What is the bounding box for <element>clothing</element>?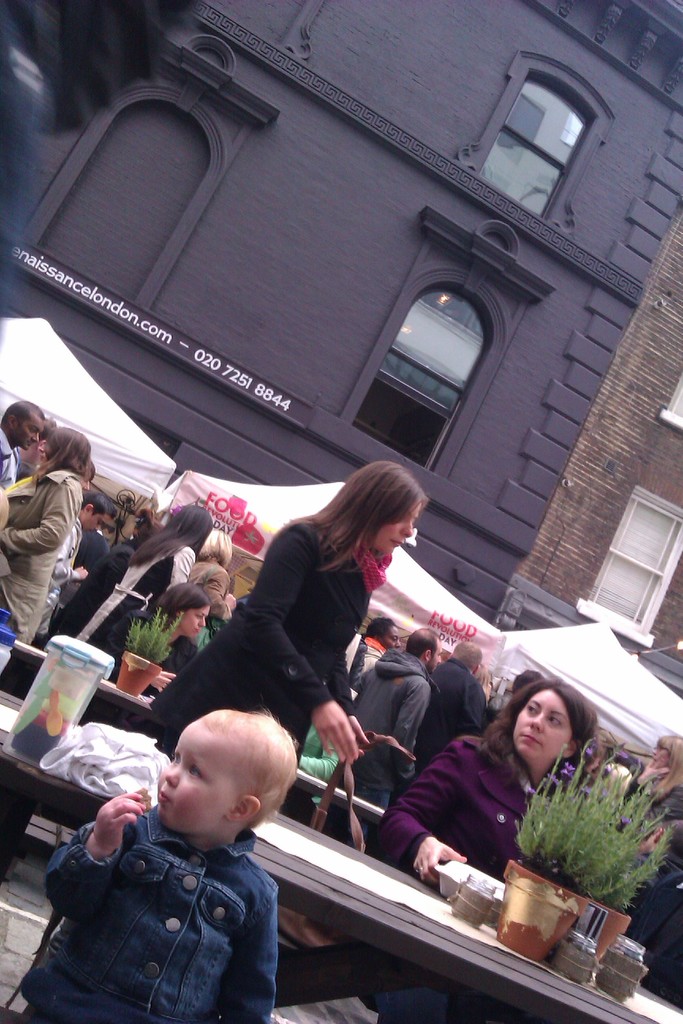
bbox=[44, 538, 182, 678].
